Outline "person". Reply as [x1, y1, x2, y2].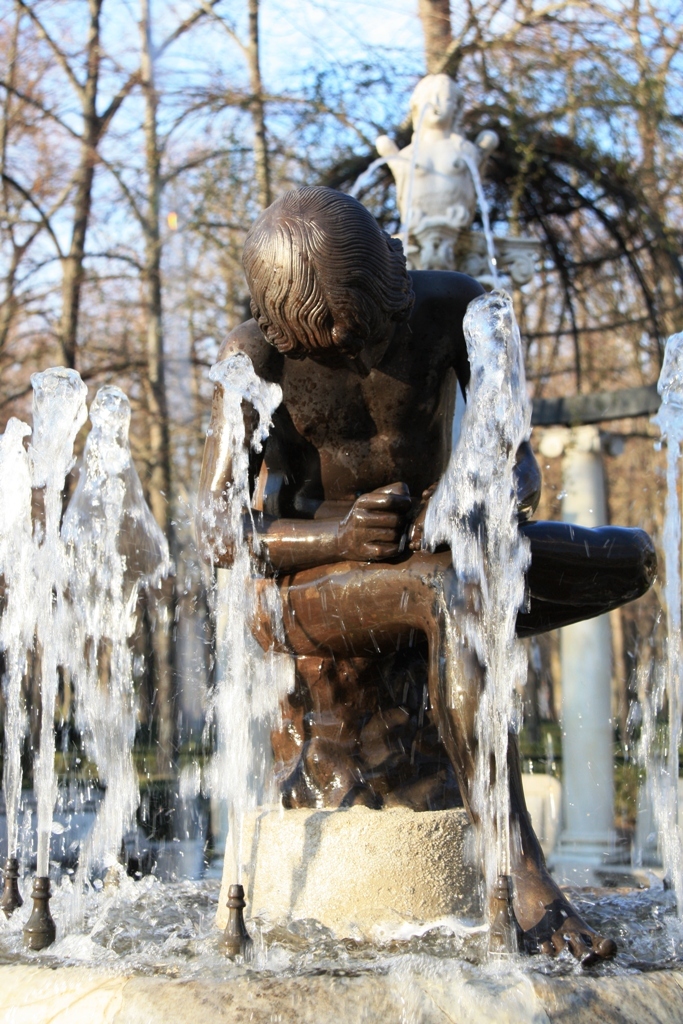
[195, 184, 656, 970].
